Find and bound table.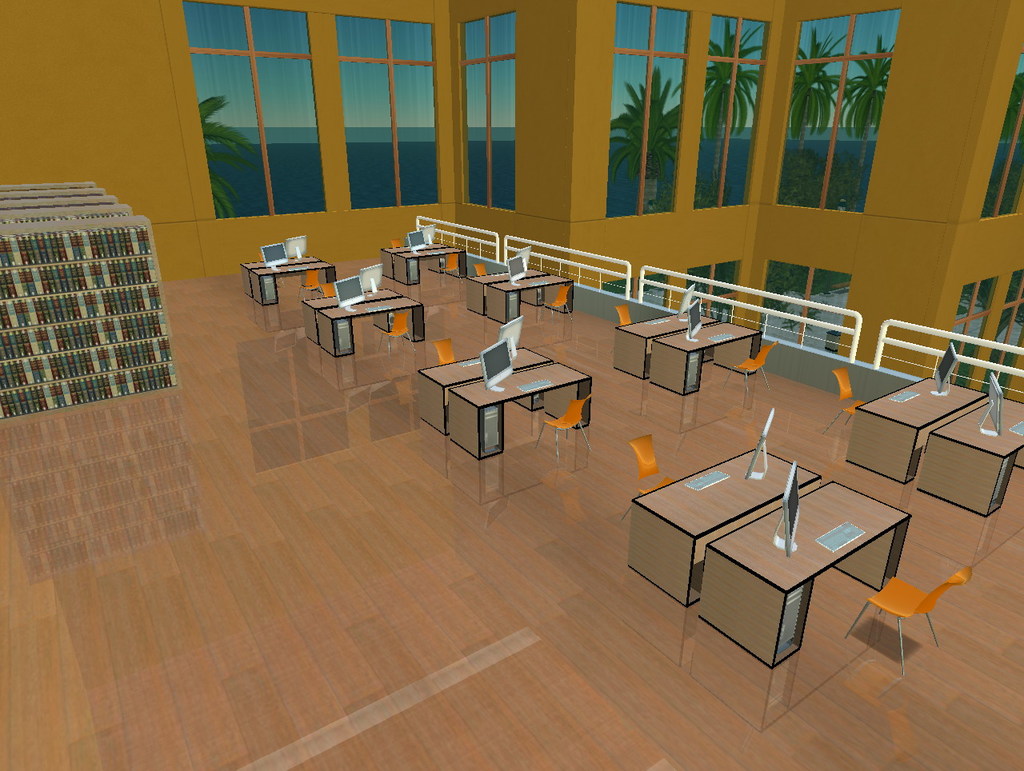
Bound: rect(375, 239, 466, 286).
